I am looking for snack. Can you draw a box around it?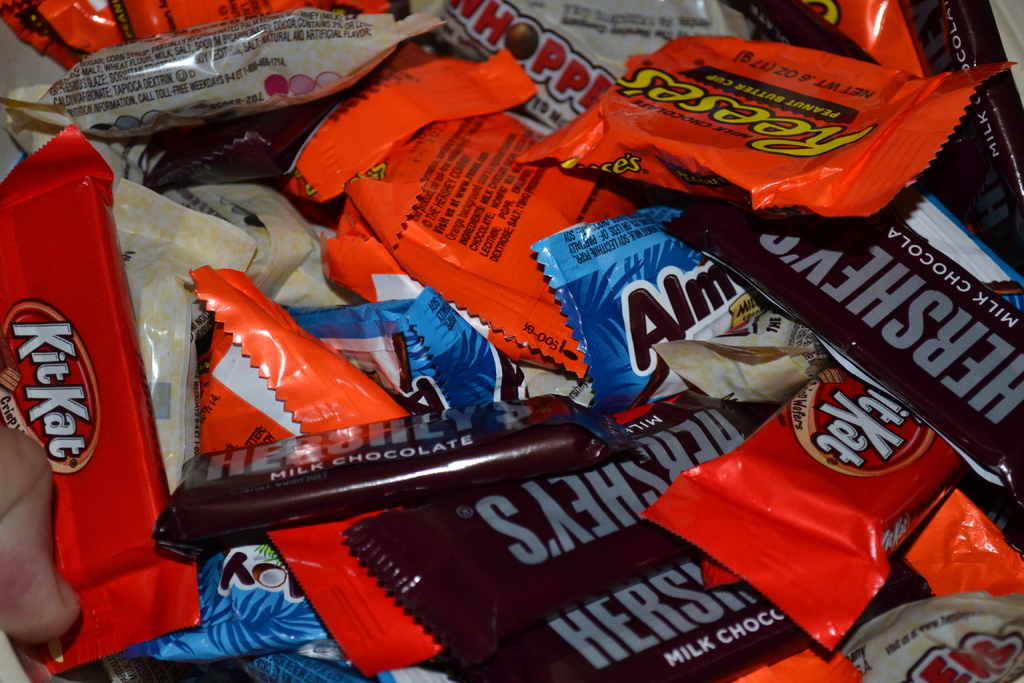
Sure, the bounding box is (x1=493, y1=42, x2=956, y2=217).
